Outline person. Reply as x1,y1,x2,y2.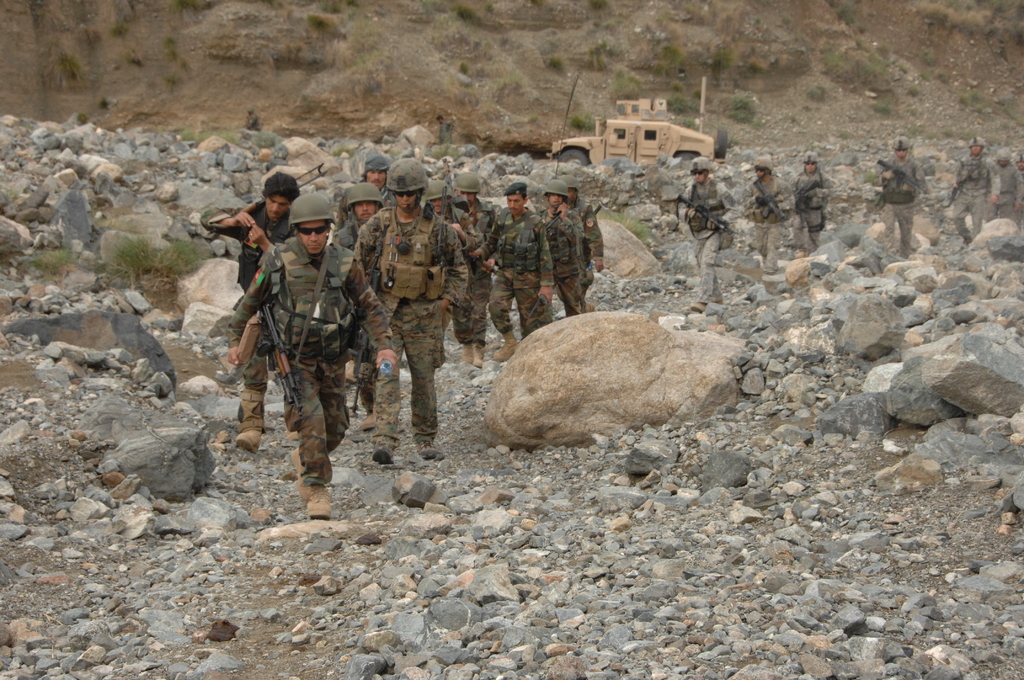
356,153,390,198.
